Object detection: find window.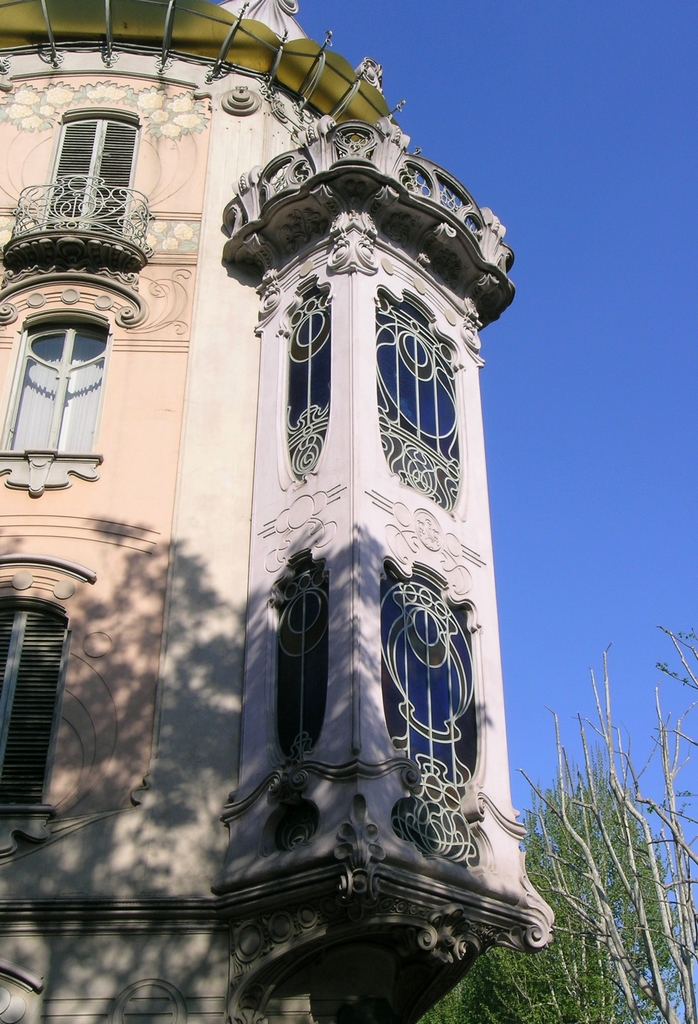
left=379, top=288, right=464, bottom=505.
